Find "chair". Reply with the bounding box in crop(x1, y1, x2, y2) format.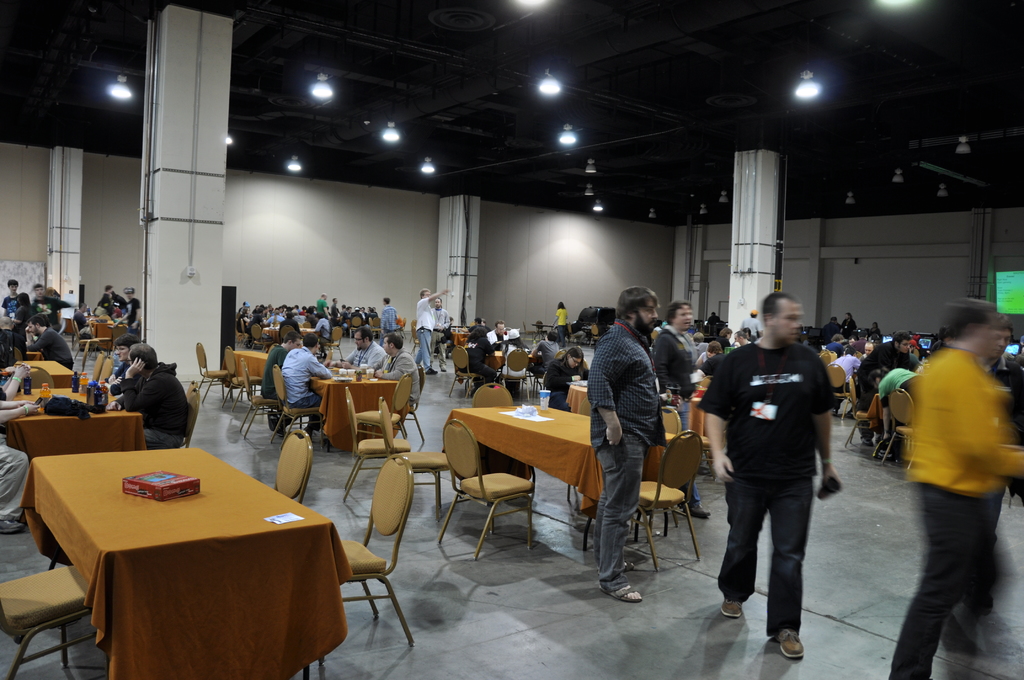
crop(410, 325, 417, 356).
